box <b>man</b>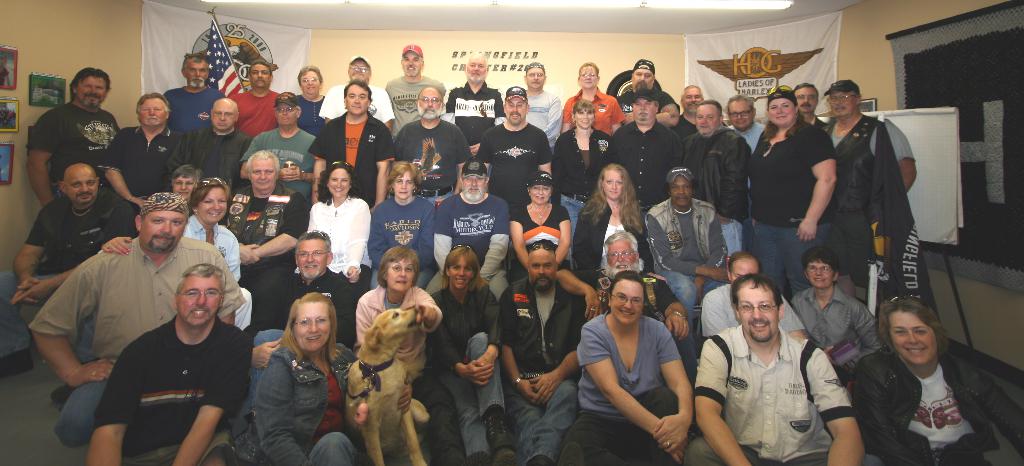
box(312, 86, 397, 201)
